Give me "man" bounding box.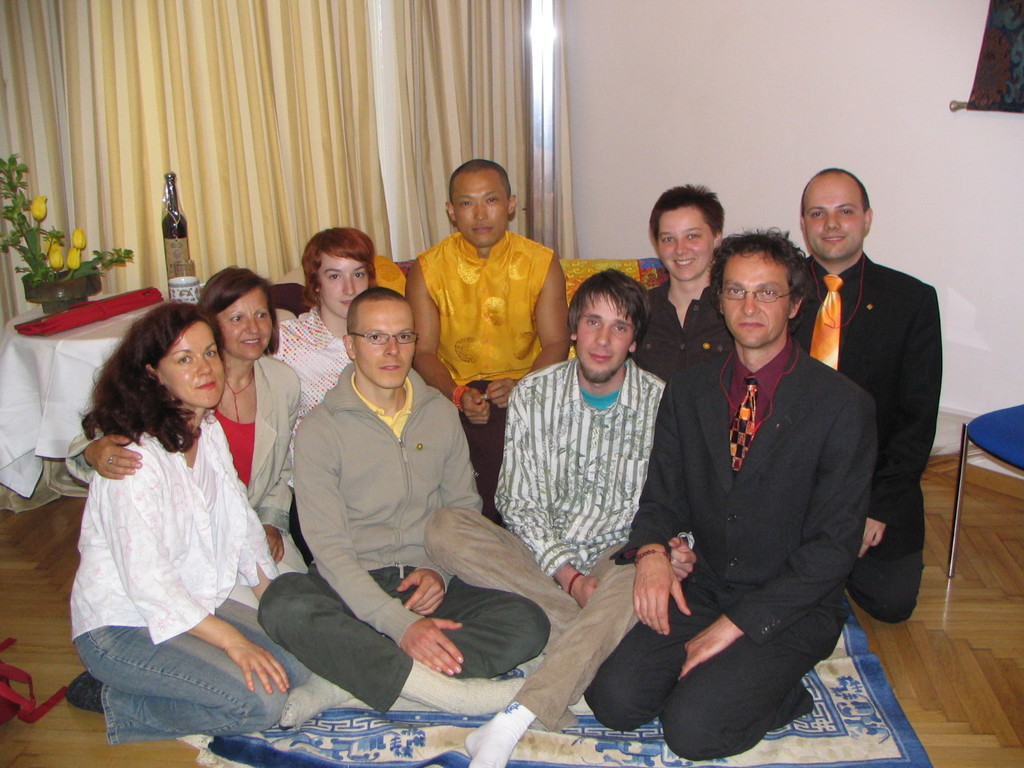
detection(413, 251, 674, 767).
